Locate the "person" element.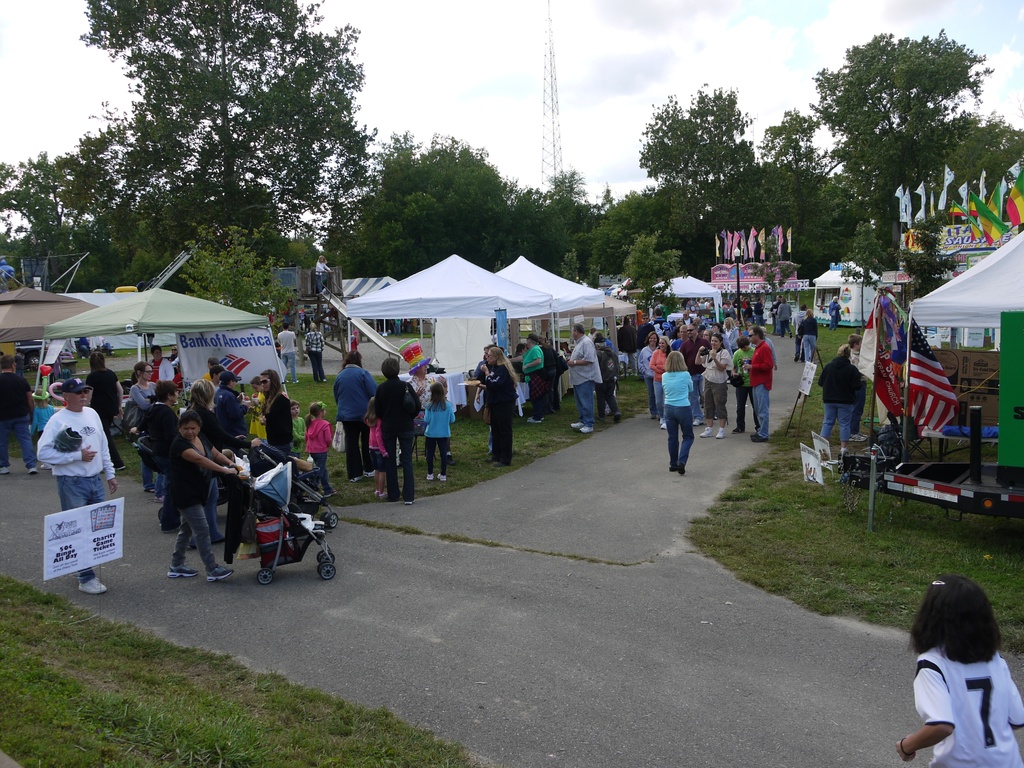
Element bbox: {"left": 776, "top": 296, "right": 792, "bottom": 339}.
